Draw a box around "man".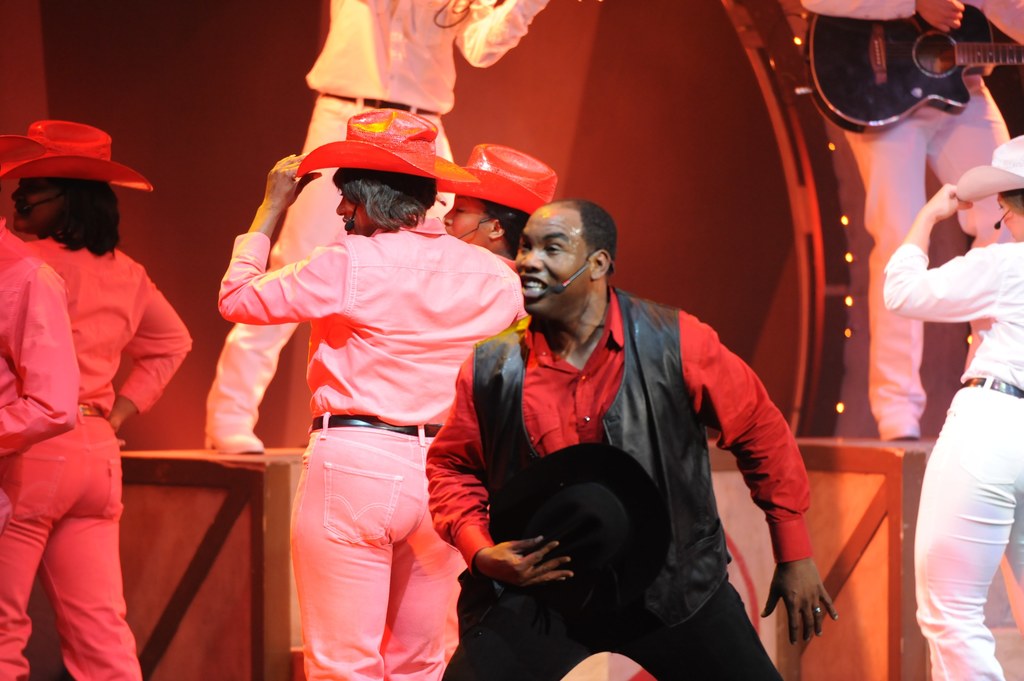
bbox=(467, 195, 804, 669).
